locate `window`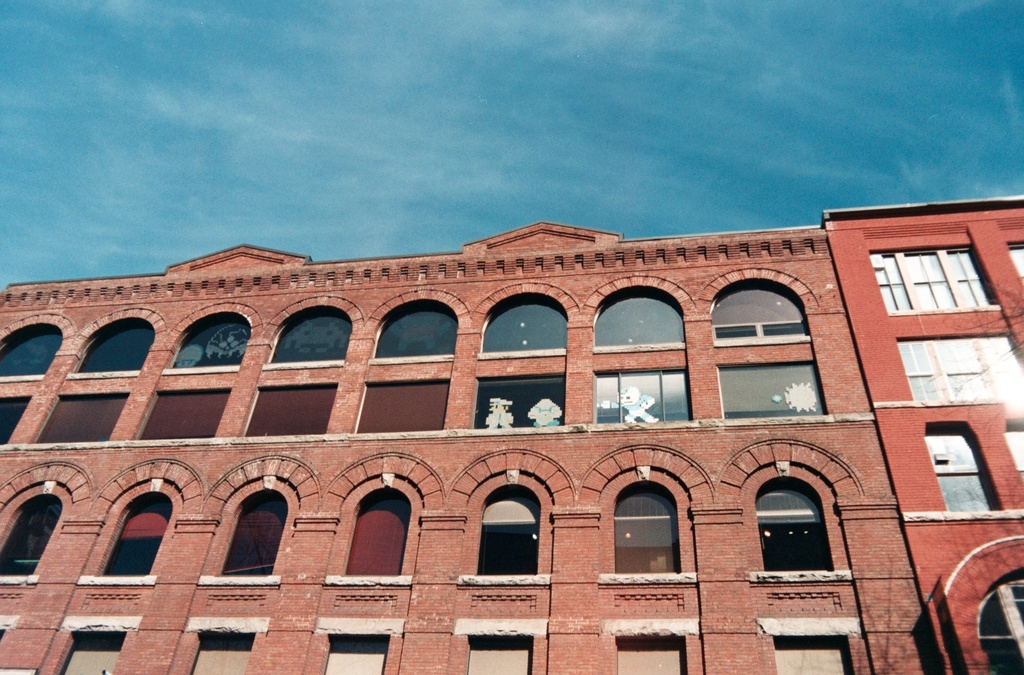
748,480,834,574
